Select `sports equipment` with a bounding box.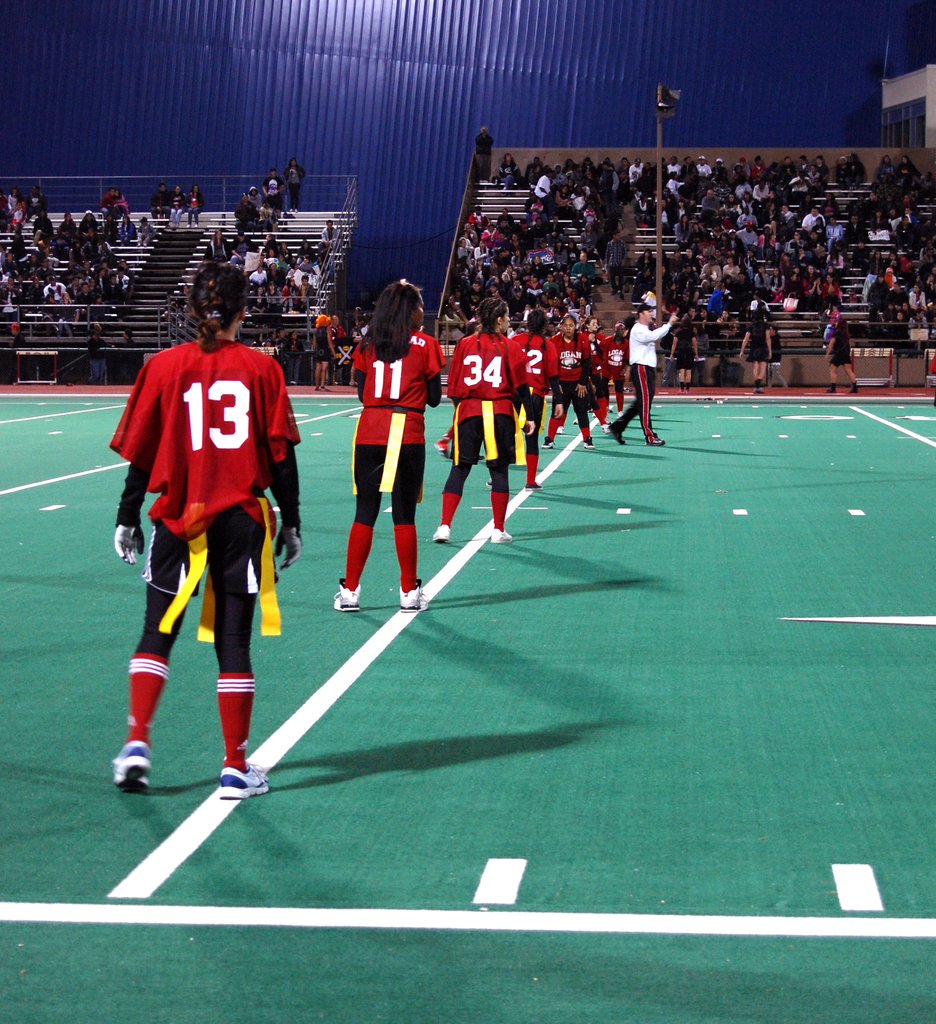
l=525, t=481, r=544, b=493.
